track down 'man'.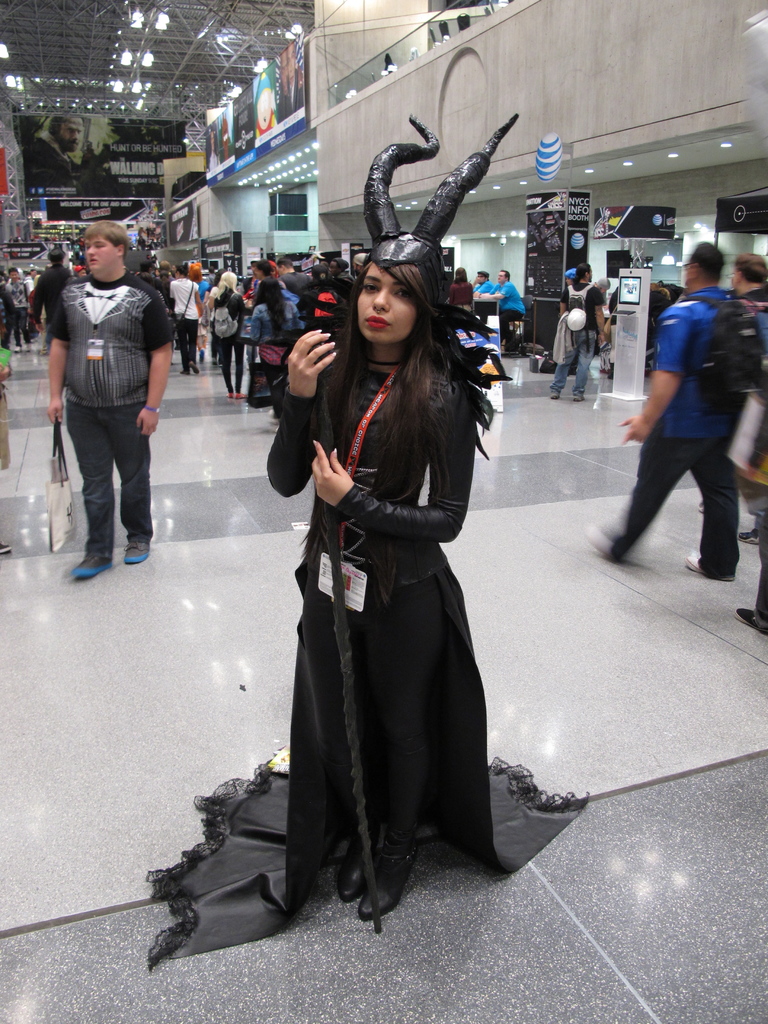
Tracked to [x1=135, y1=254, x2=173, y2=319].
